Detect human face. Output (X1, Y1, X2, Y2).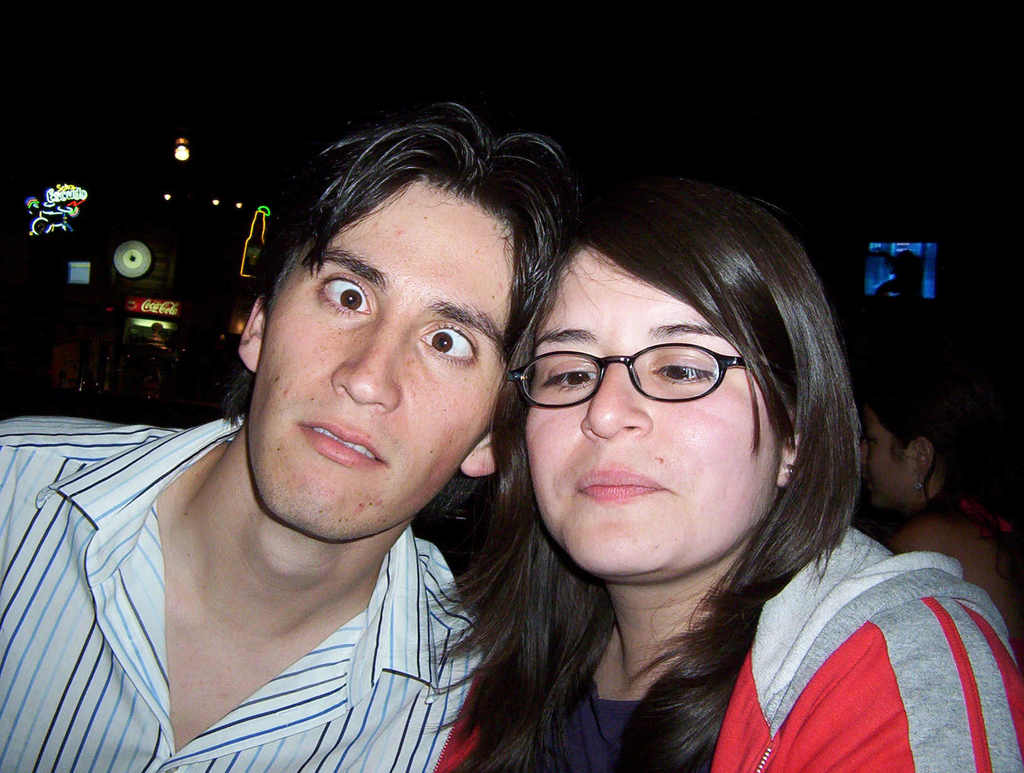
(868, 412, 916, 511).
